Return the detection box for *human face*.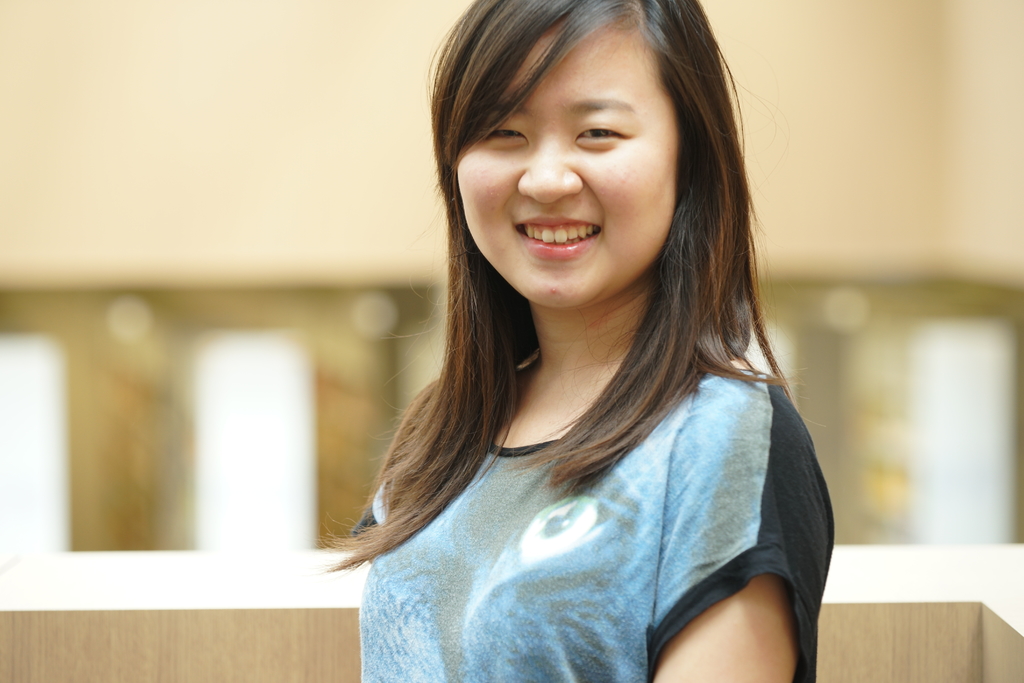
region(454, 30, 684, 310).
